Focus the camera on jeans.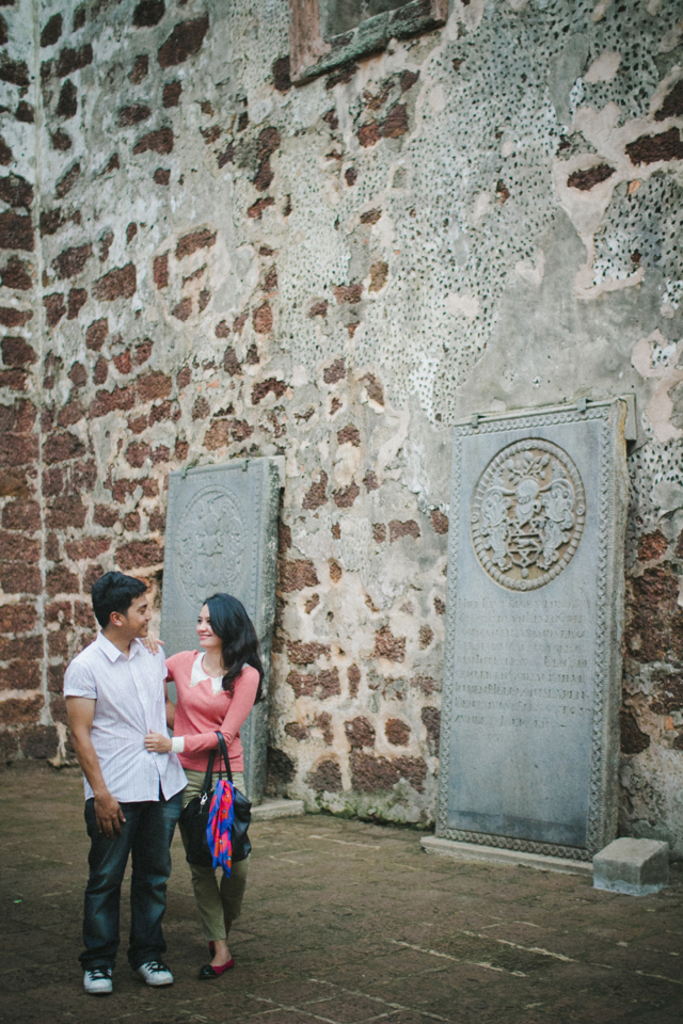
Focus region: bbox(78, 798, 177, 985).
